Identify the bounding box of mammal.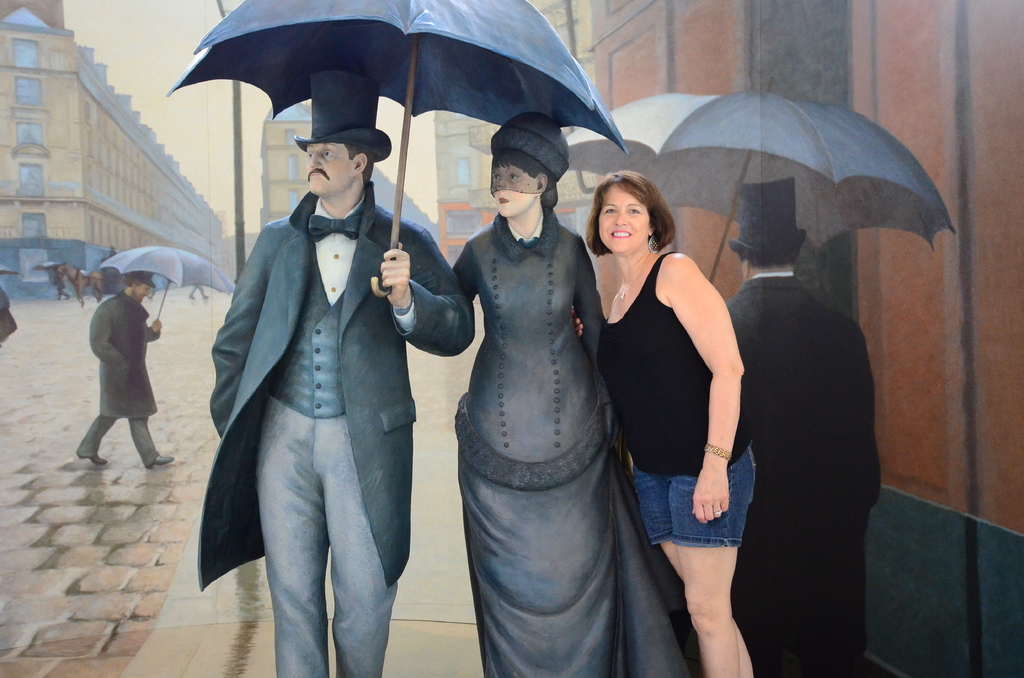
l=727, t=174, r=883, b=677.
